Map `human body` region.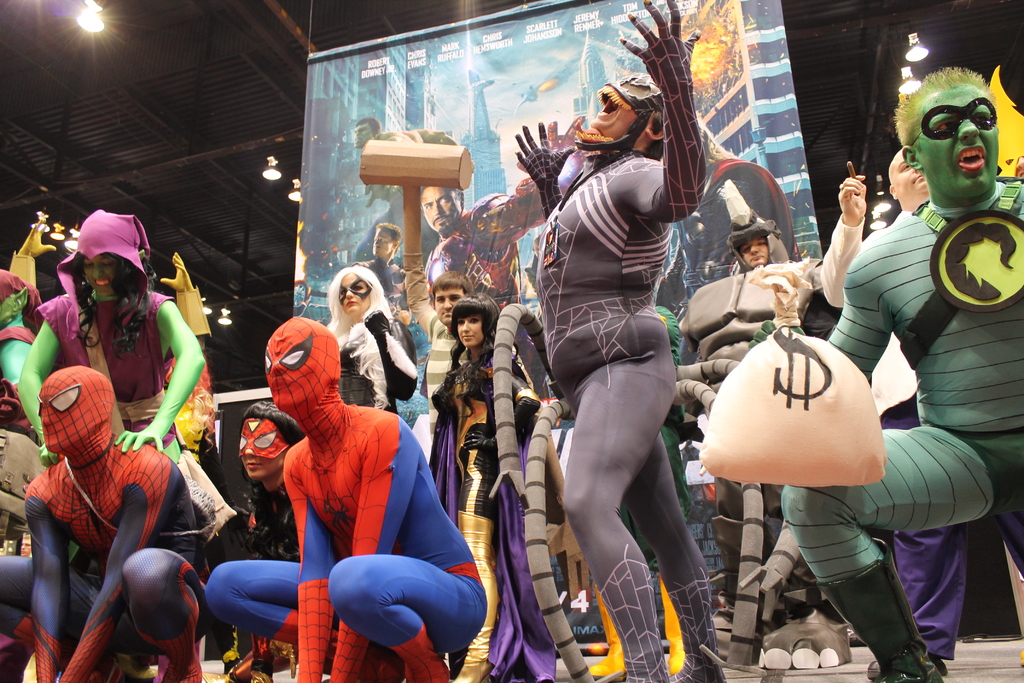
Mapped to locate(324, 263, 425, 411).
